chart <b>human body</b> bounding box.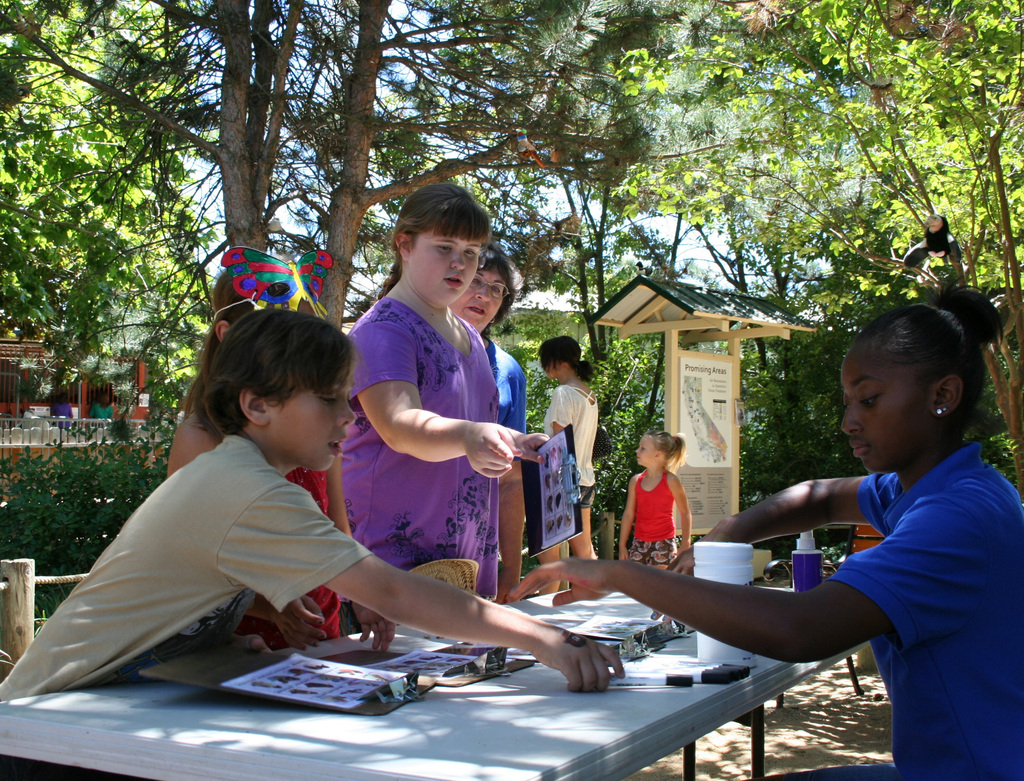
Charted: 541:444:1023:773.
